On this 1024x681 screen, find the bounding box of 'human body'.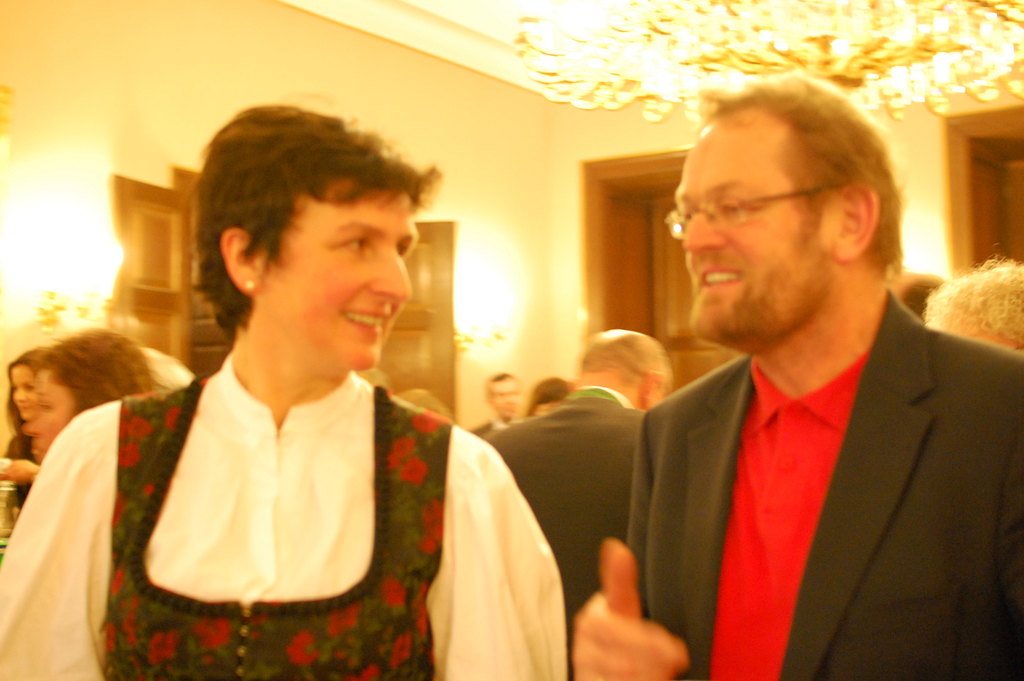
Bounding box: x1=76, y1=153, x2=753, y2=680.
